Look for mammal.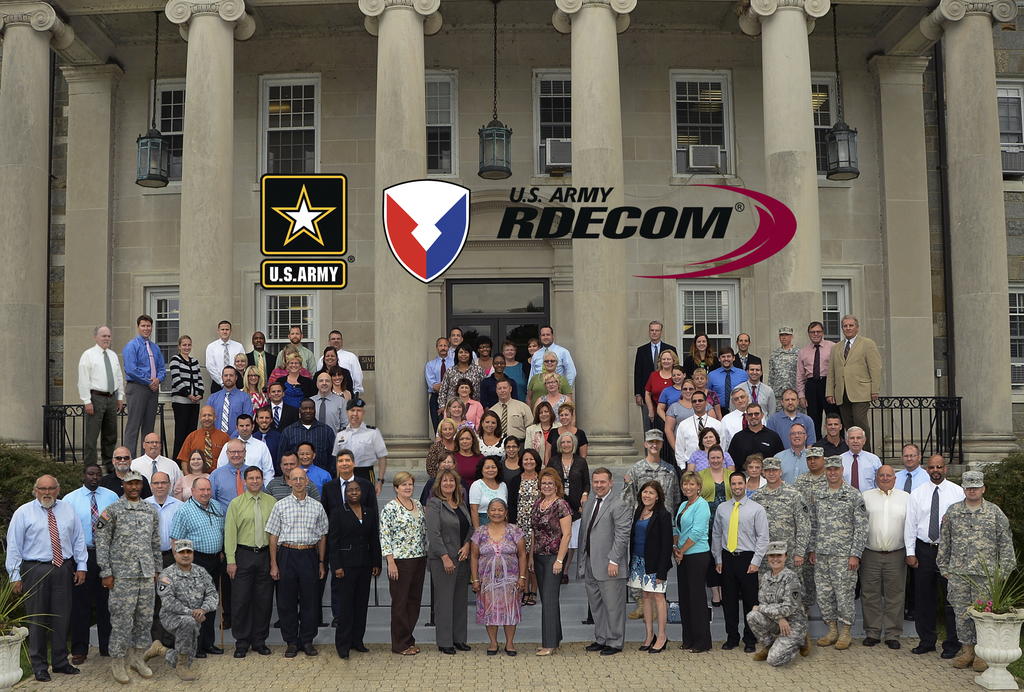
Found: 246,330,278,390.
